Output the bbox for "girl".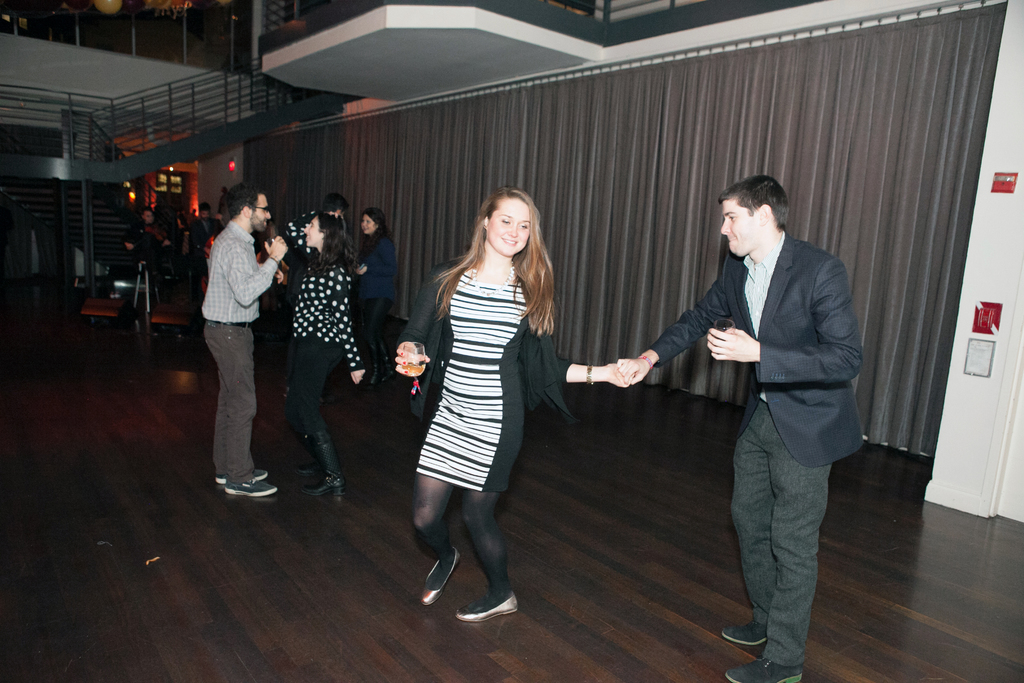
356,205,389,375.
